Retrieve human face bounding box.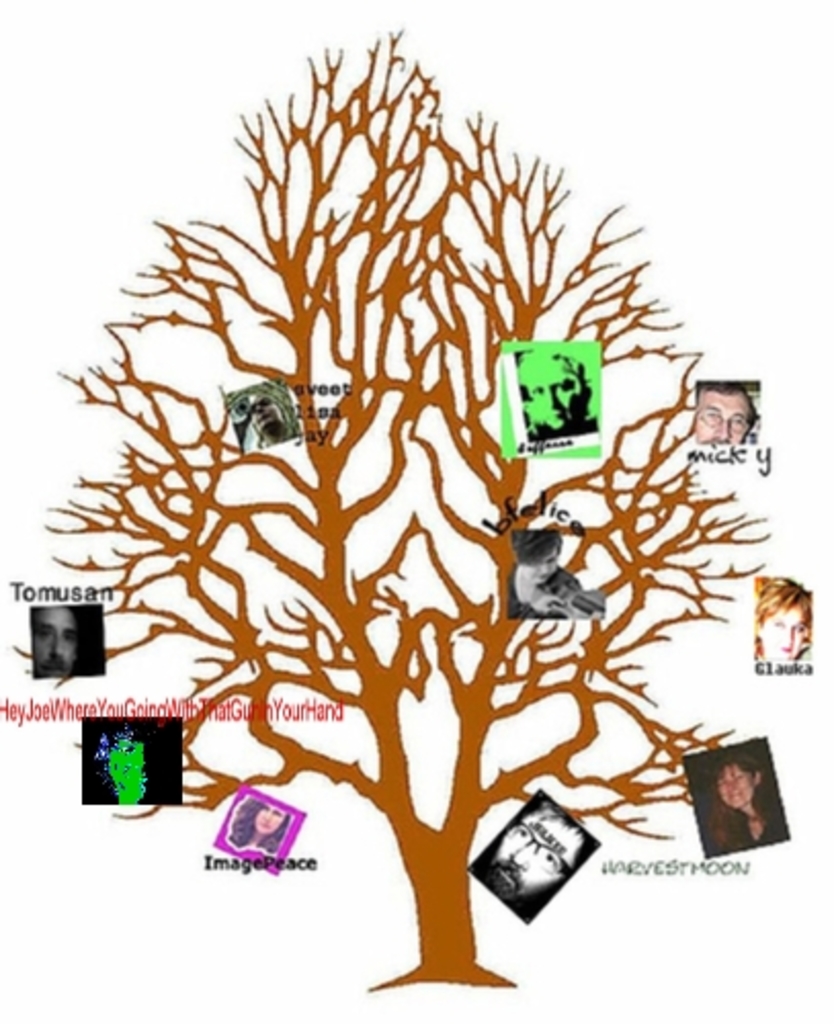
Bounding box: BBox(697, 381, 762, 438).
